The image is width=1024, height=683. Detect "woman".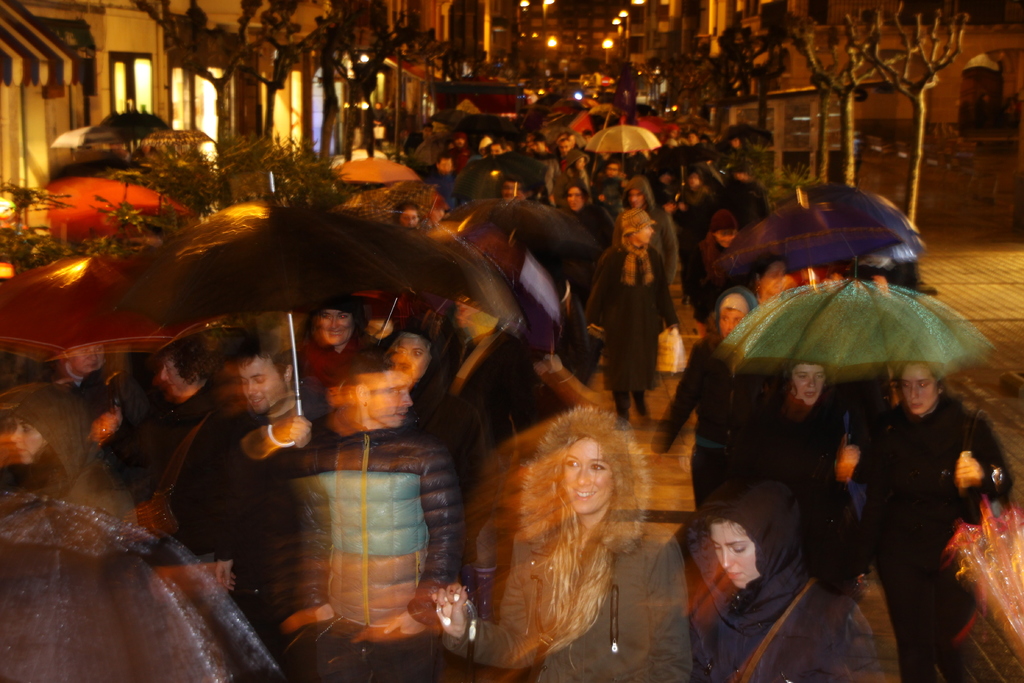
Detection: x1=741 y1=356 x2=858 y2=495.
